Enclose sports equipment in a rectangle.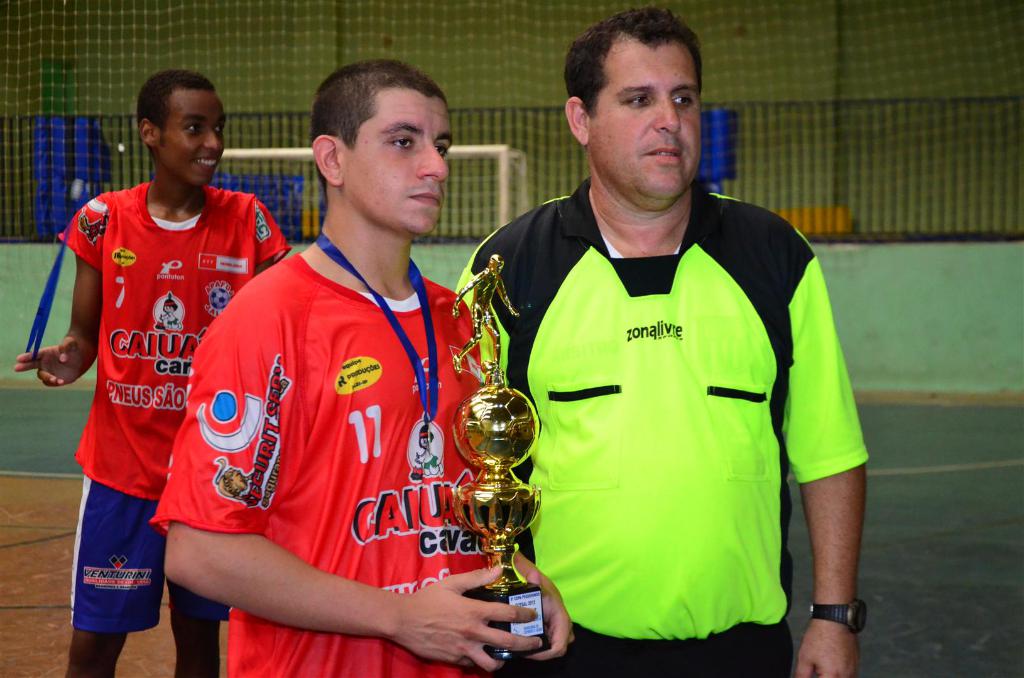
Rect(219, 143, 525, 288).
